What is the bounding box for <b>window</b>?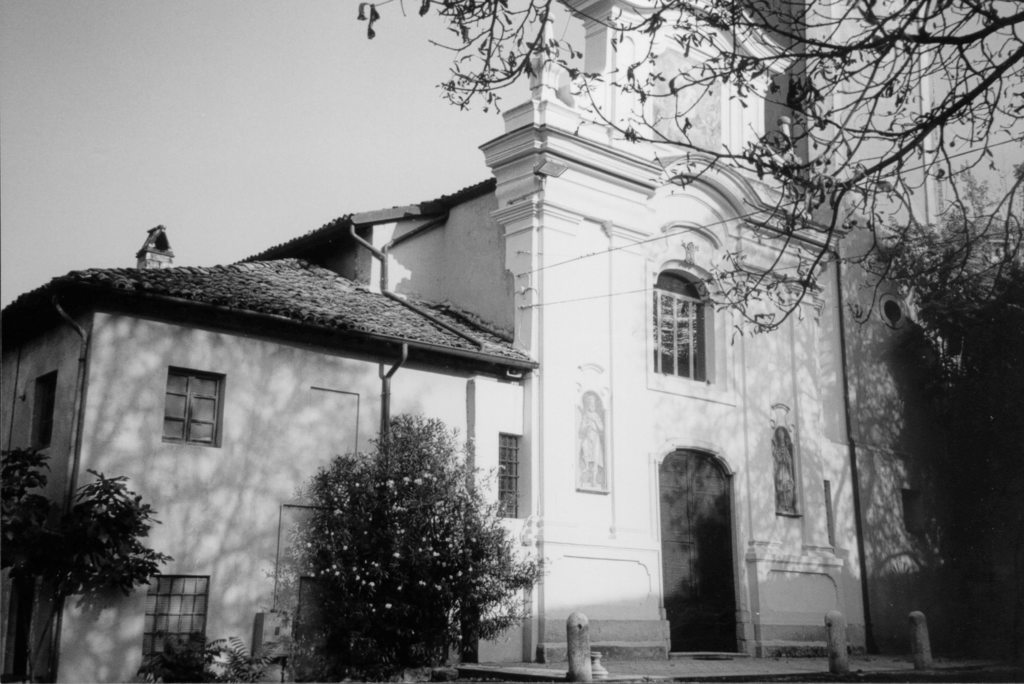
164, 368, 227, 448.
